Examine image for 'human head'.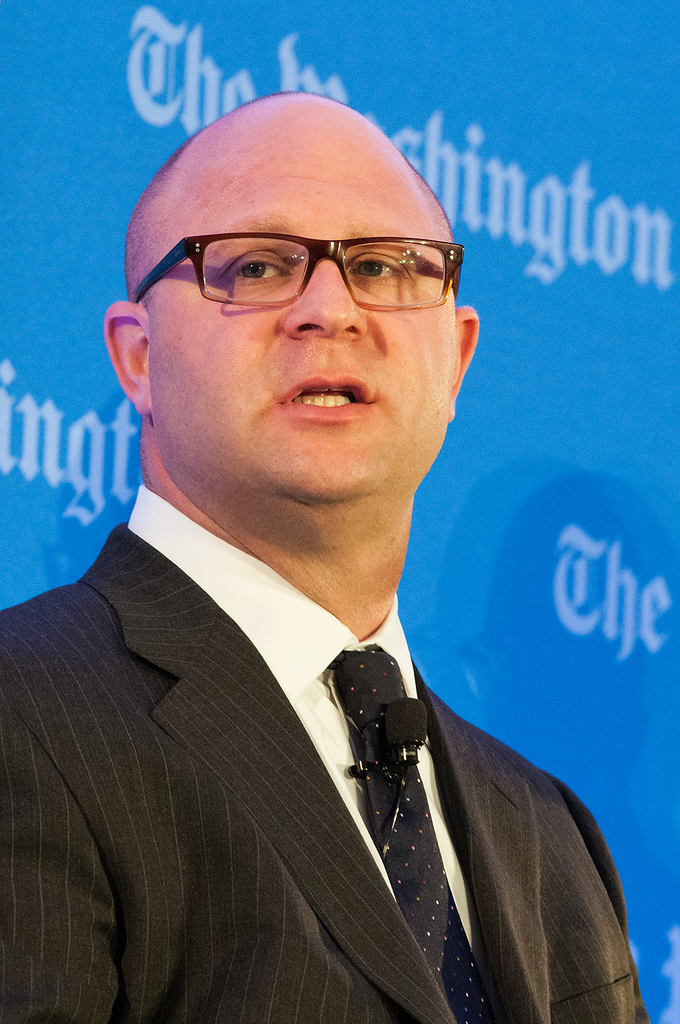
Examination result: pyautogui.locateOnScreen(115, 84, 480, 431).
